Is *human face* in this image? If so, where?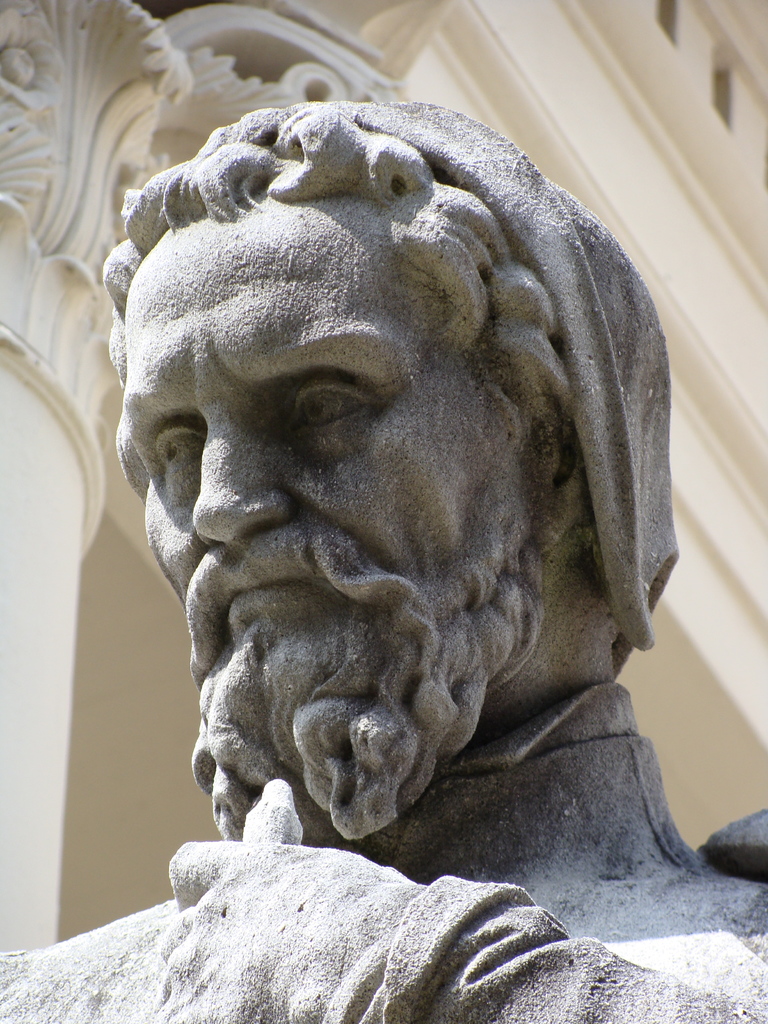
Yes, at box=[119, 218, 506, 637].
